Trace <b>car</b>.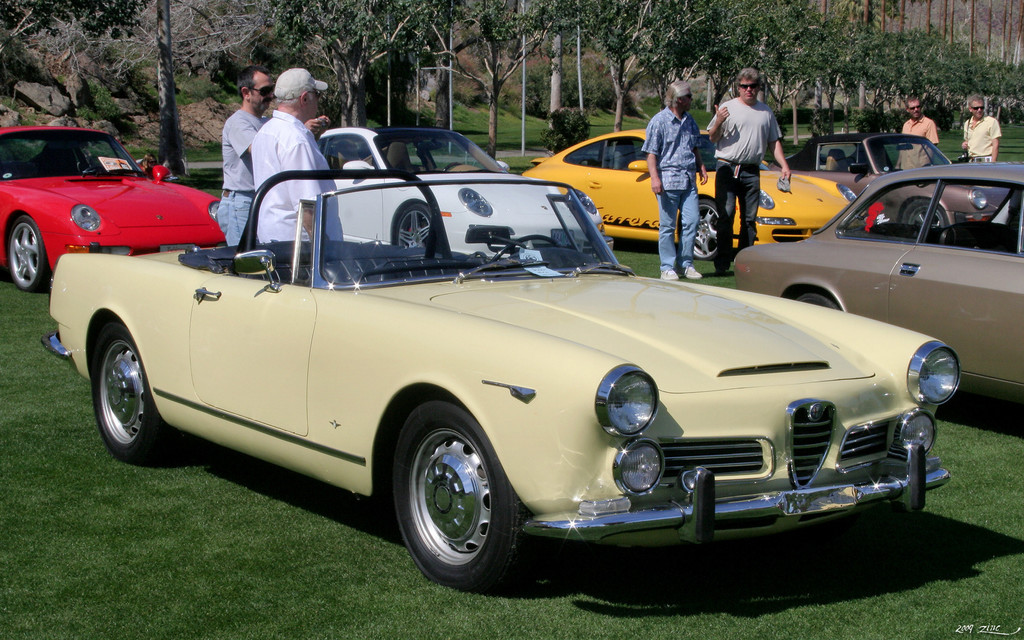
Traced to x1=786 y1=131 x2=1020 y2=239.
